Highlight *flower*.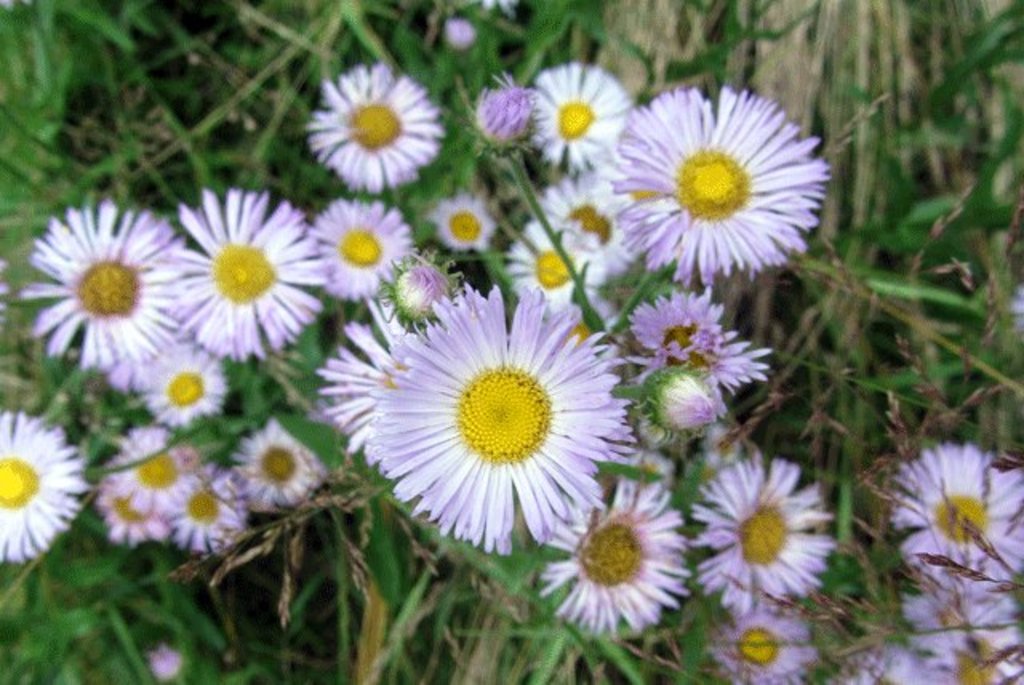
Highlighted region: rect(606, 80, 827, 283).
